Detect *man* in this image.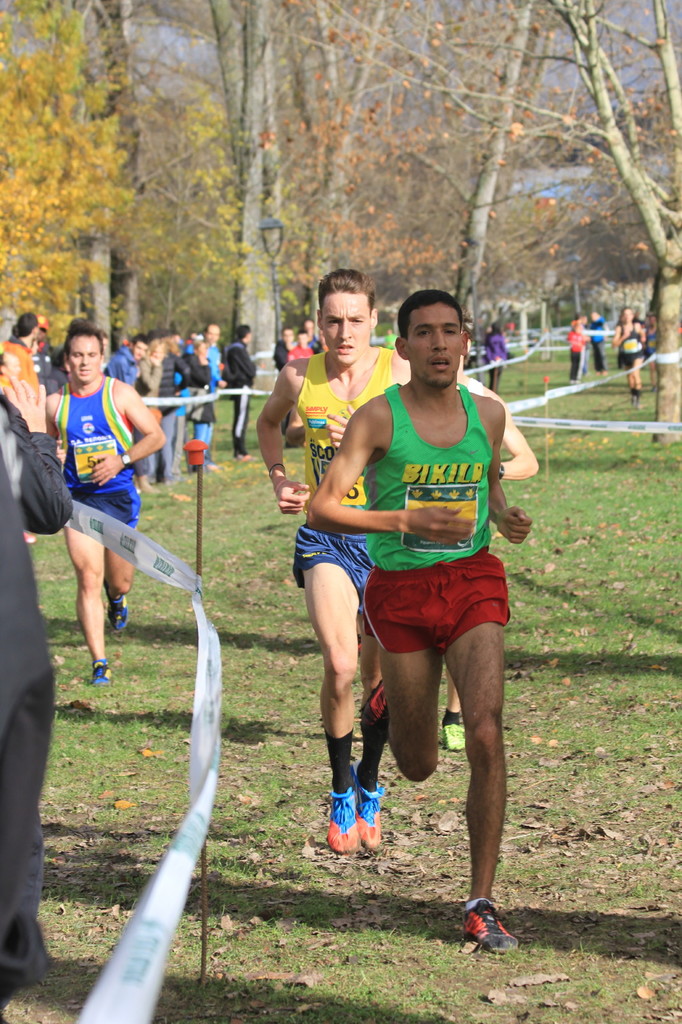
Detection: x1=43 y1=316 x2=166 y2=685.
